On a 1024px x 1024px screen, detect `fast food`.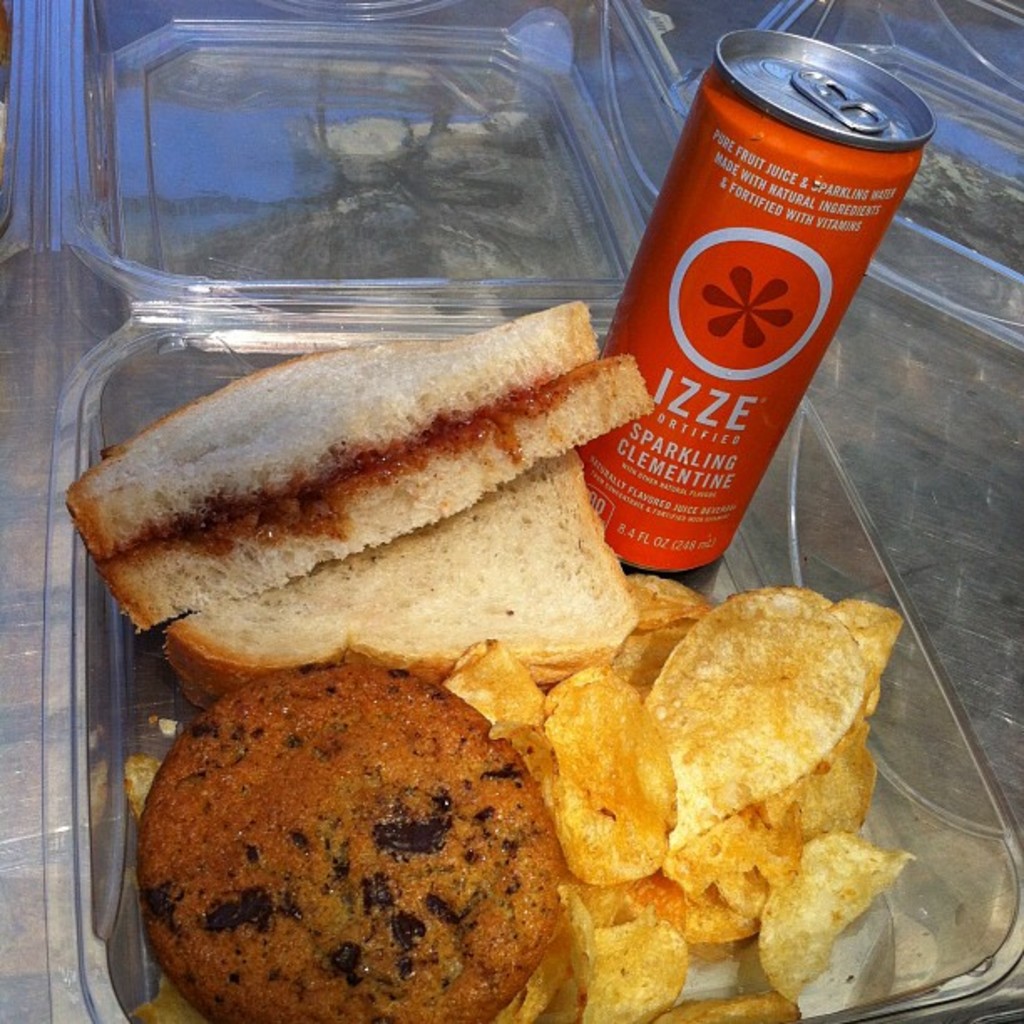
607 554 709 611.
